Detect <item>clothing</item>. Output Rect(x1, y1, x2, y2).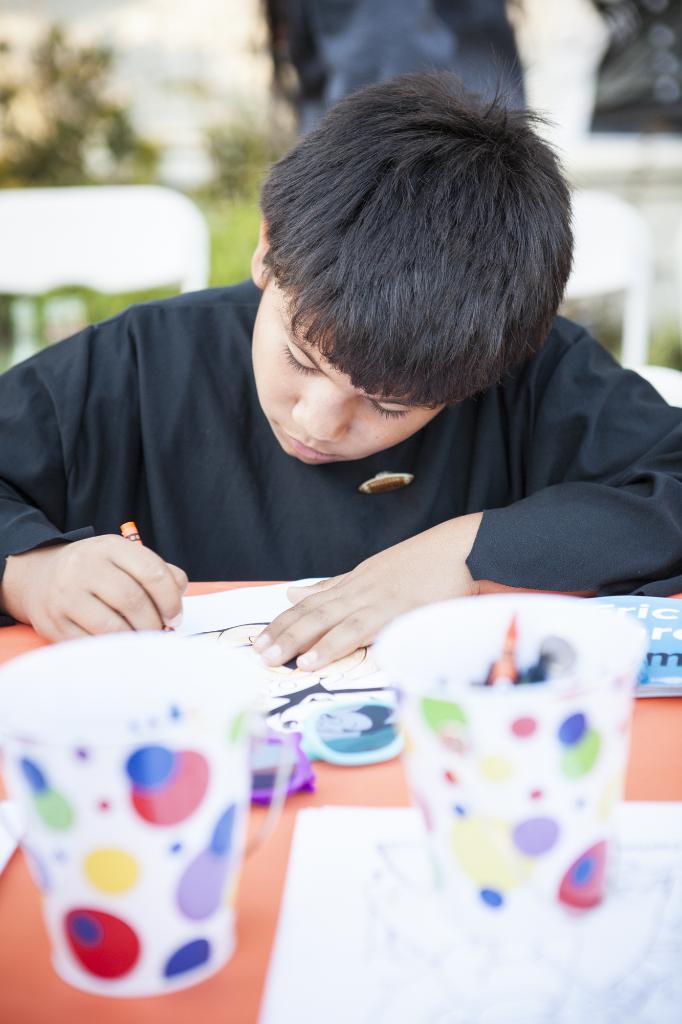
Rect(2, 274, 681, 603).
